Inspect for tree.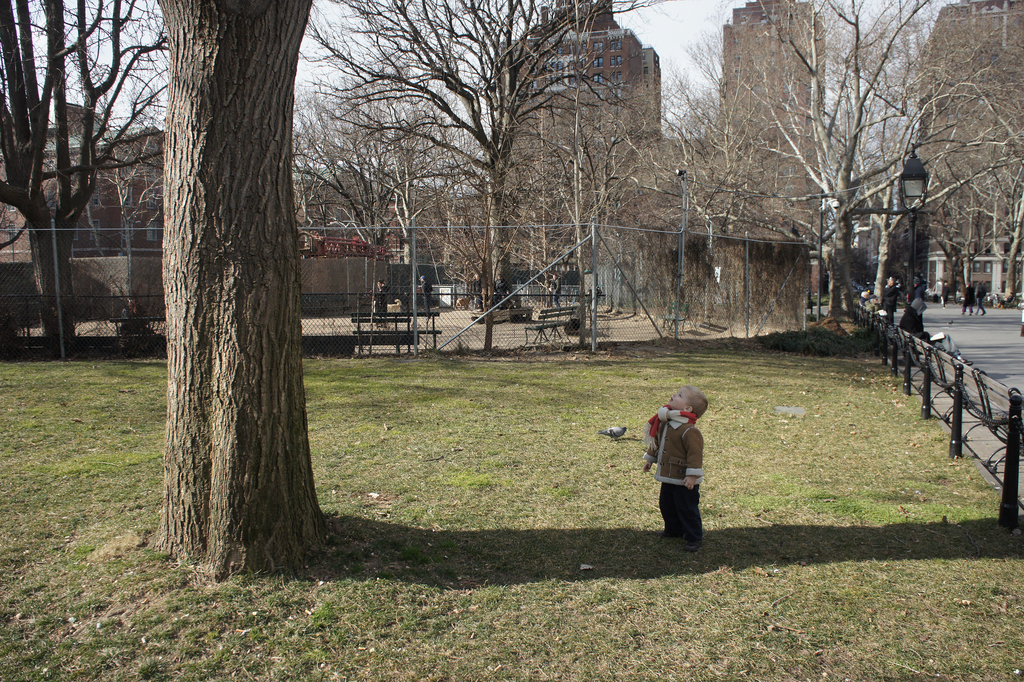
Inspection: [656, 0, 1023, 334].
